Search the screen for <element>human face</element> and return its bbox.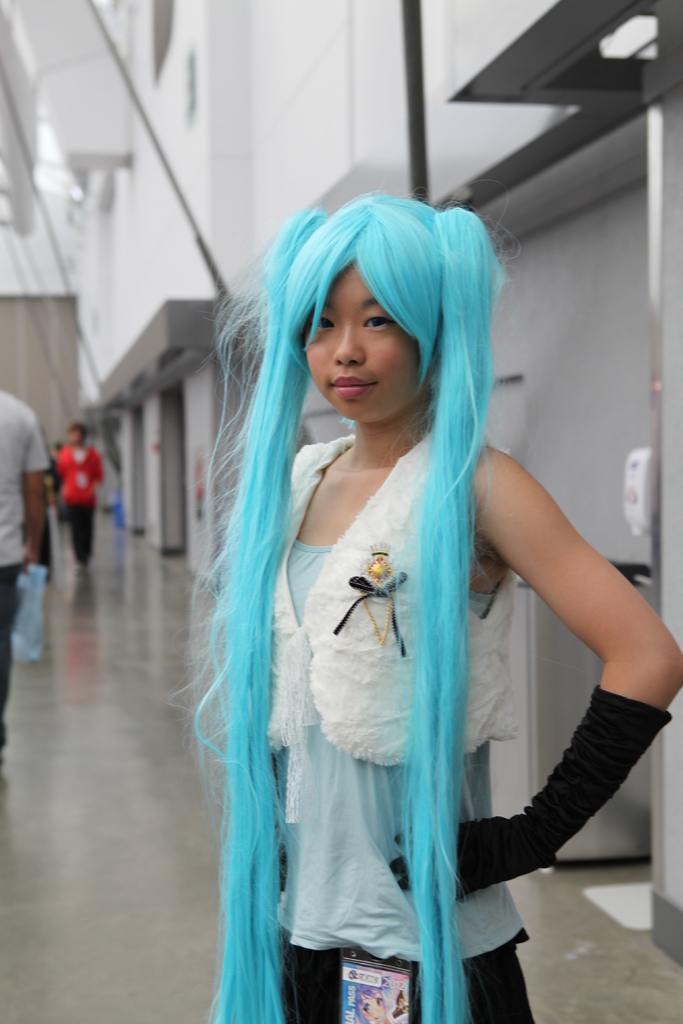
Found: {"left": 305, "top": 271, "right": 417, "bottom": 419}.
